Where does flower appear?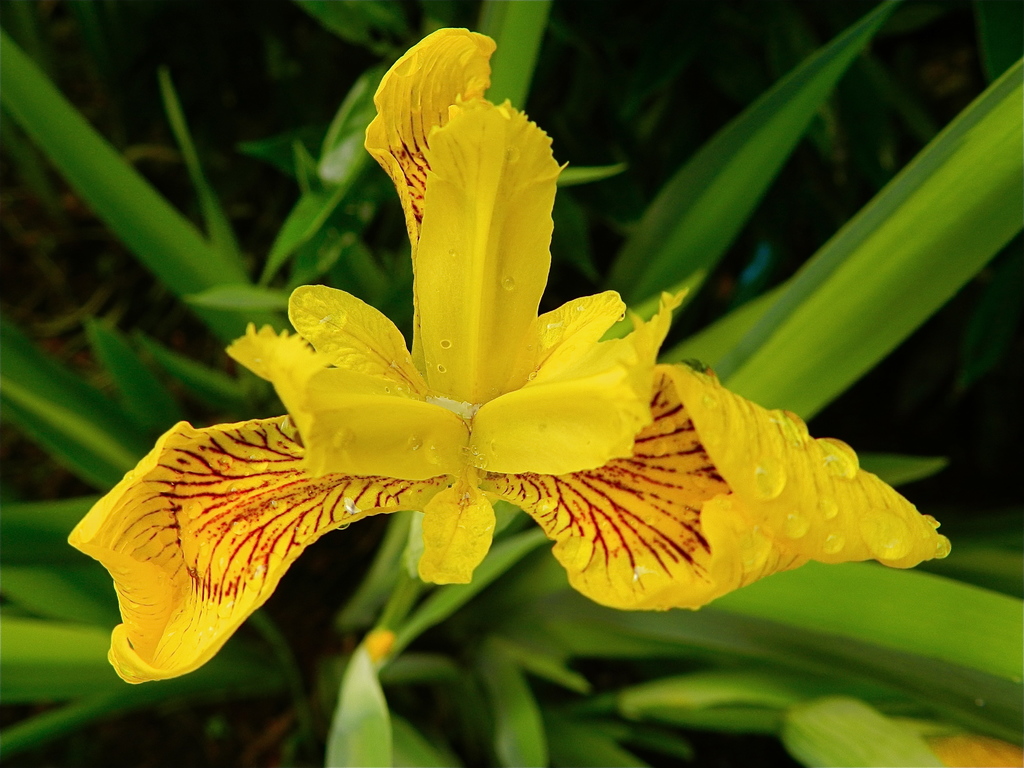
Appears at rect(63, 26, 948, 687).
